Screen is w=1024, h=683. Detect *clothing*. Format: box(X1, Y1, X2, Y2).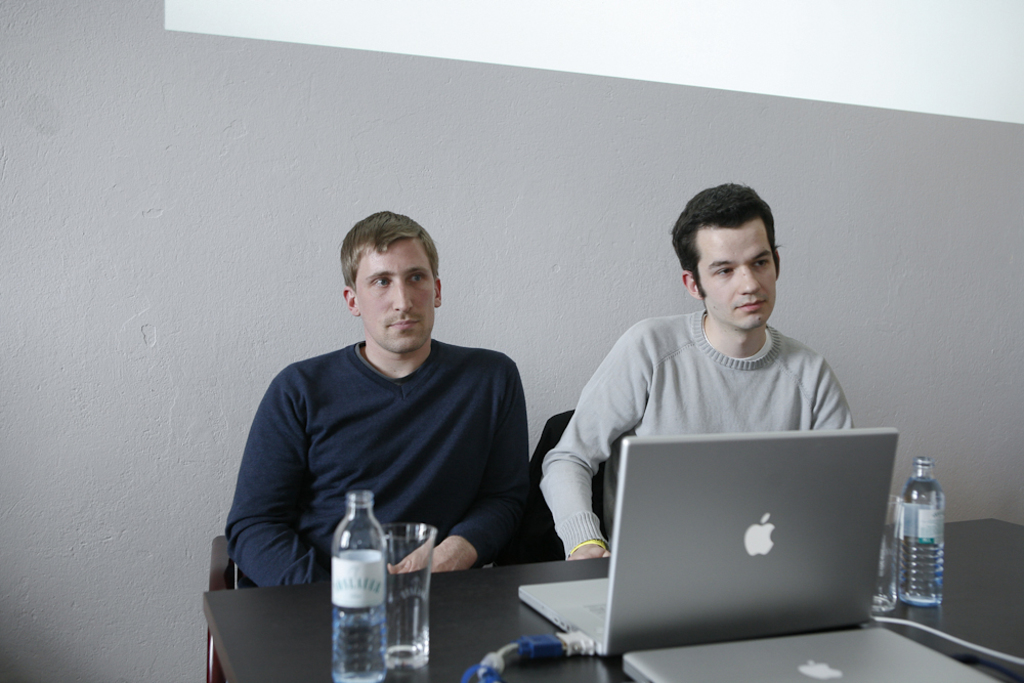
box(223, 323, 526, 587).
